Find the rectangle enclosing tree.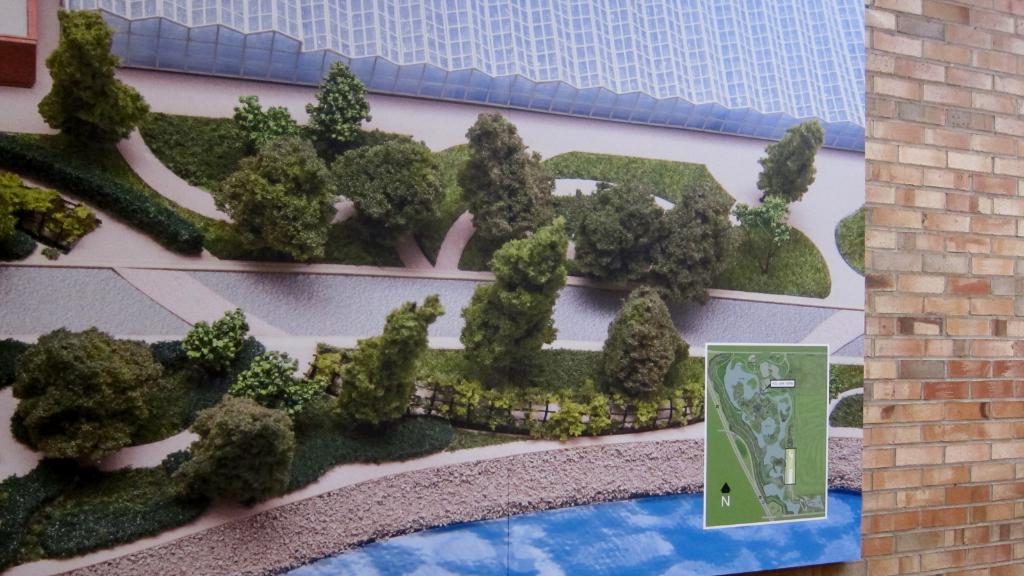
box(600, 271, 692, 403).
